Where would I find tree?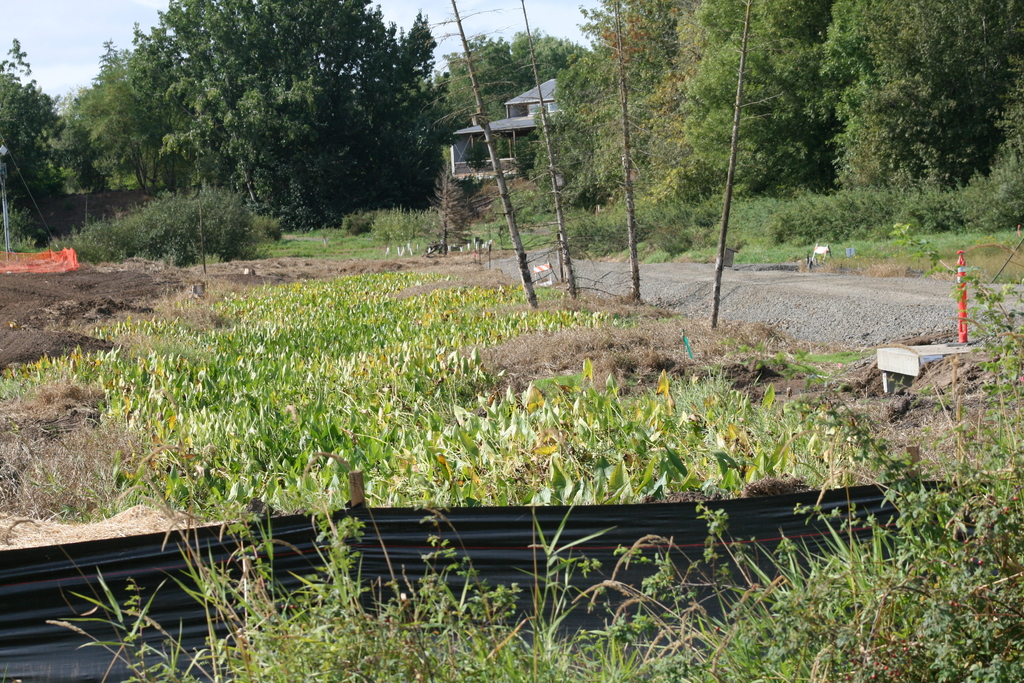
At 67,43,173,193.
